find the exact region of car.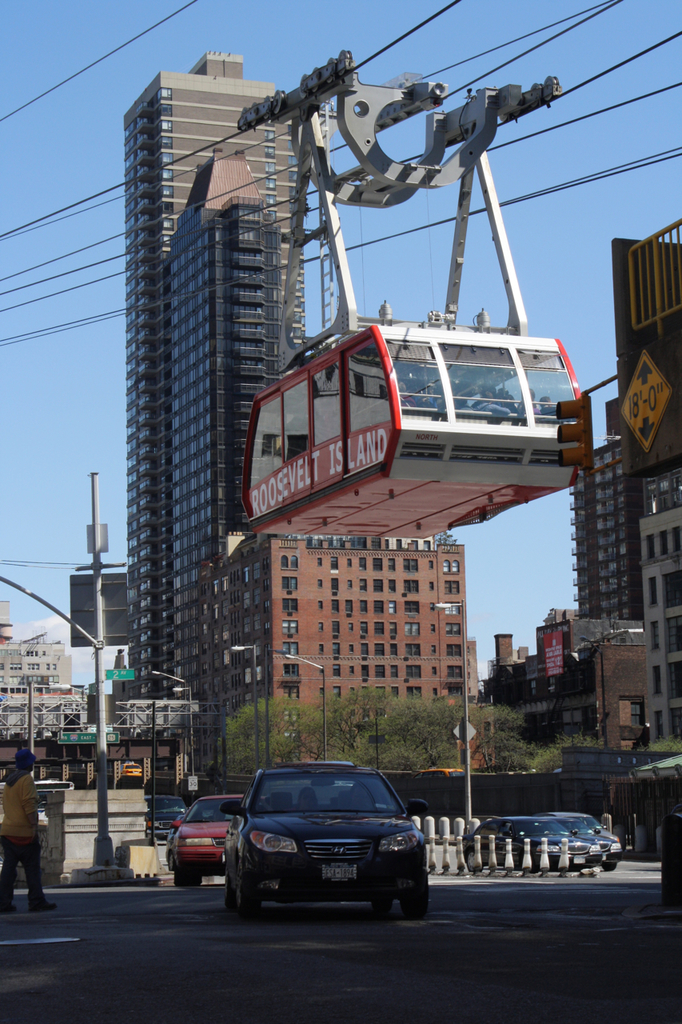
Exact region: bbox(223, 758, 429, 915).
